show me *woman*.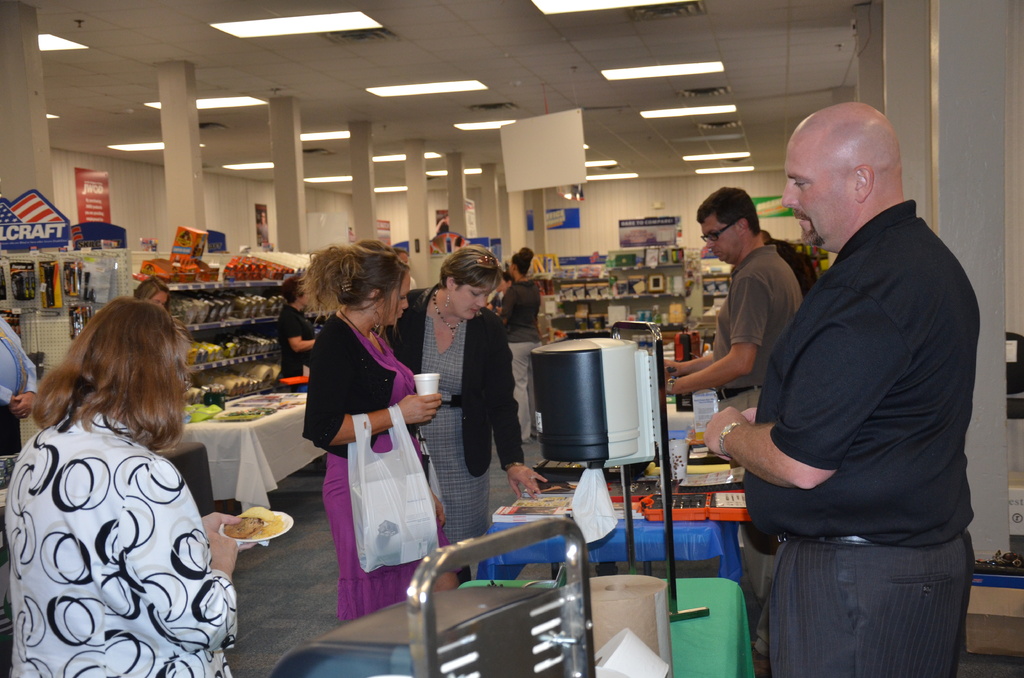
*woman* is here: 495/239/549/444.
